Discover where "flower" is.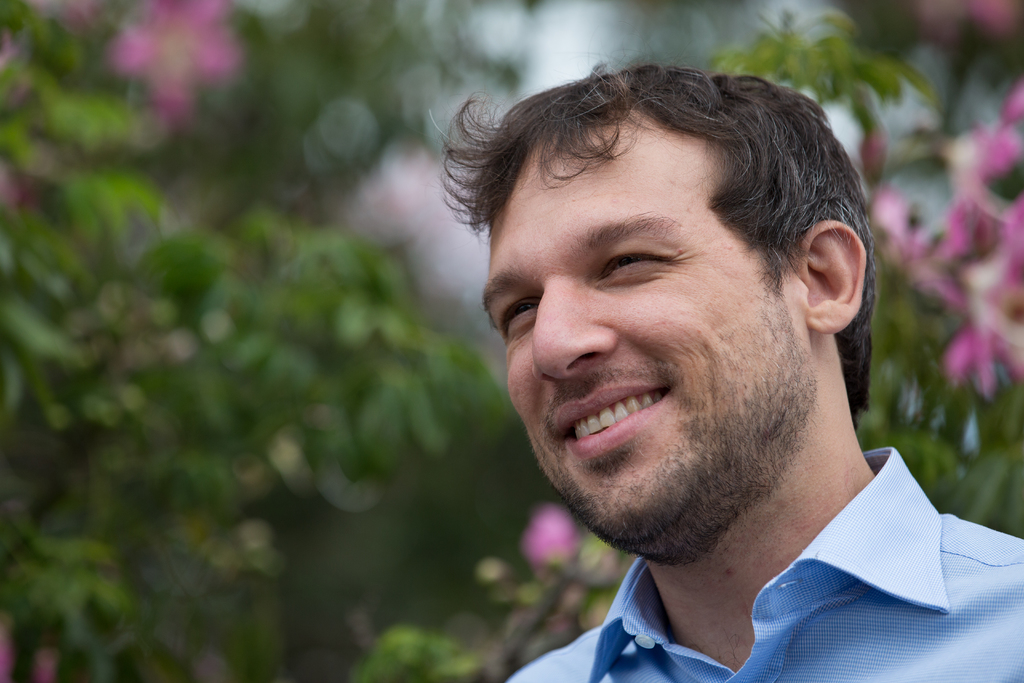
Discovered at BBox(520, 498, 578, 571).
